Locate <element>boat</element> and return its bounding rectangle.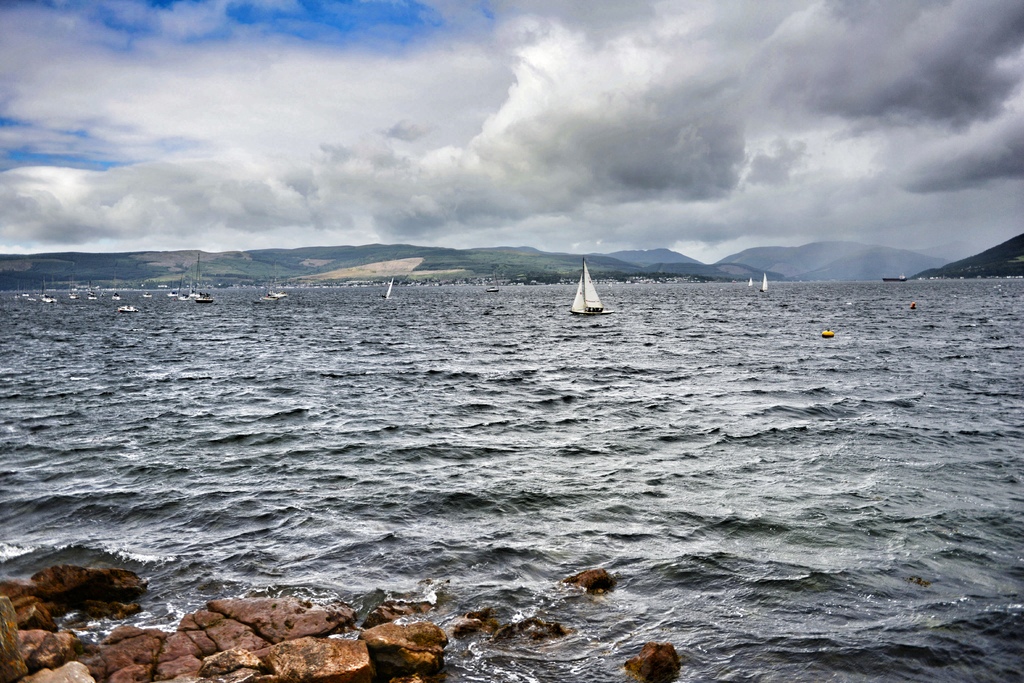
locate(90, 295, 93, 300).
